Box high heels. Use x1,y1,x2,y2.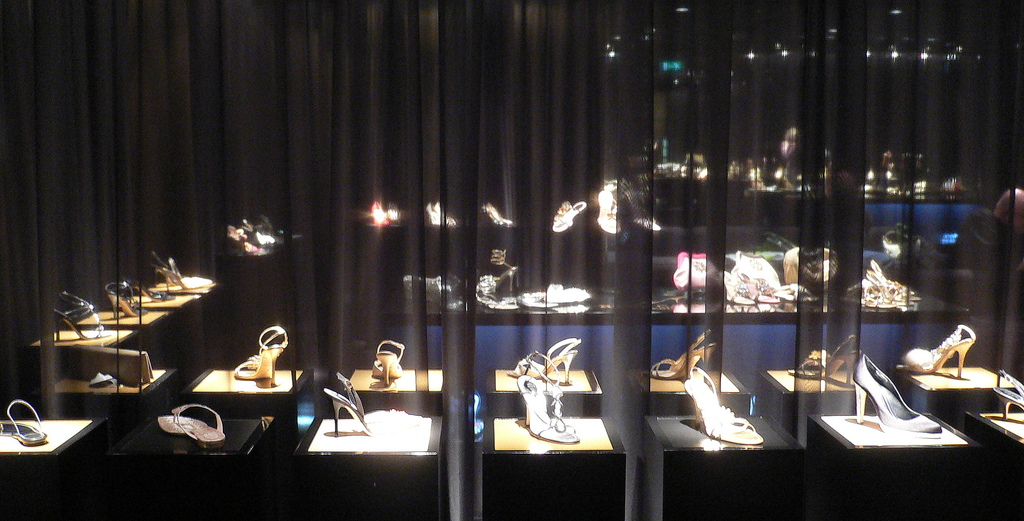
851,356,943,442.
